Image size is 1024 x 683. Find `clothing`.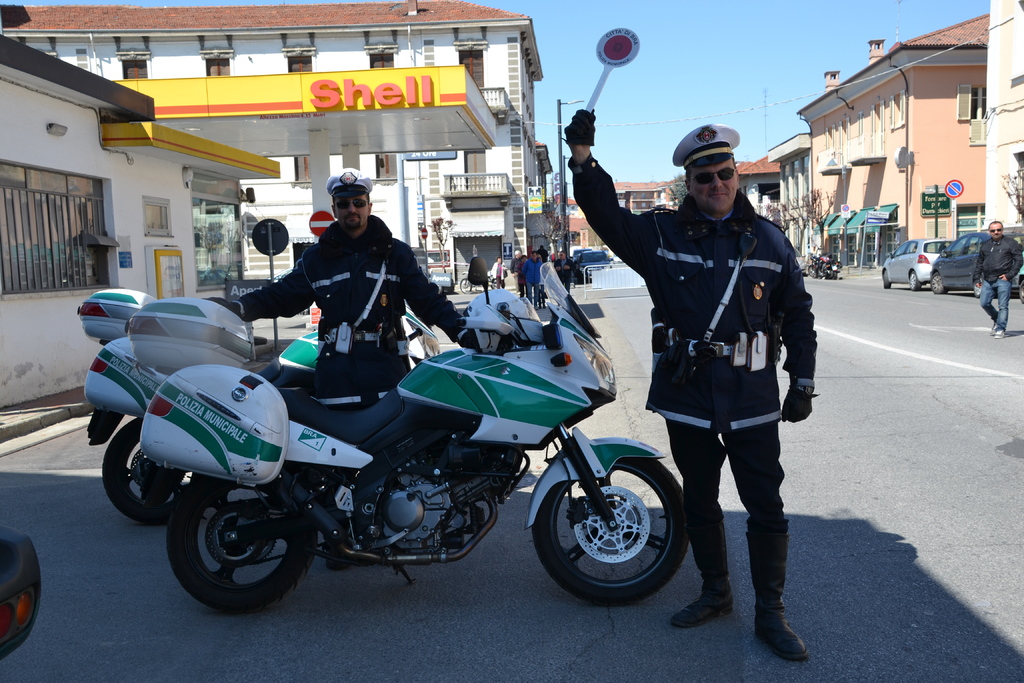
pyautogui.locateOnScreen(561, 144, 816, 603).
